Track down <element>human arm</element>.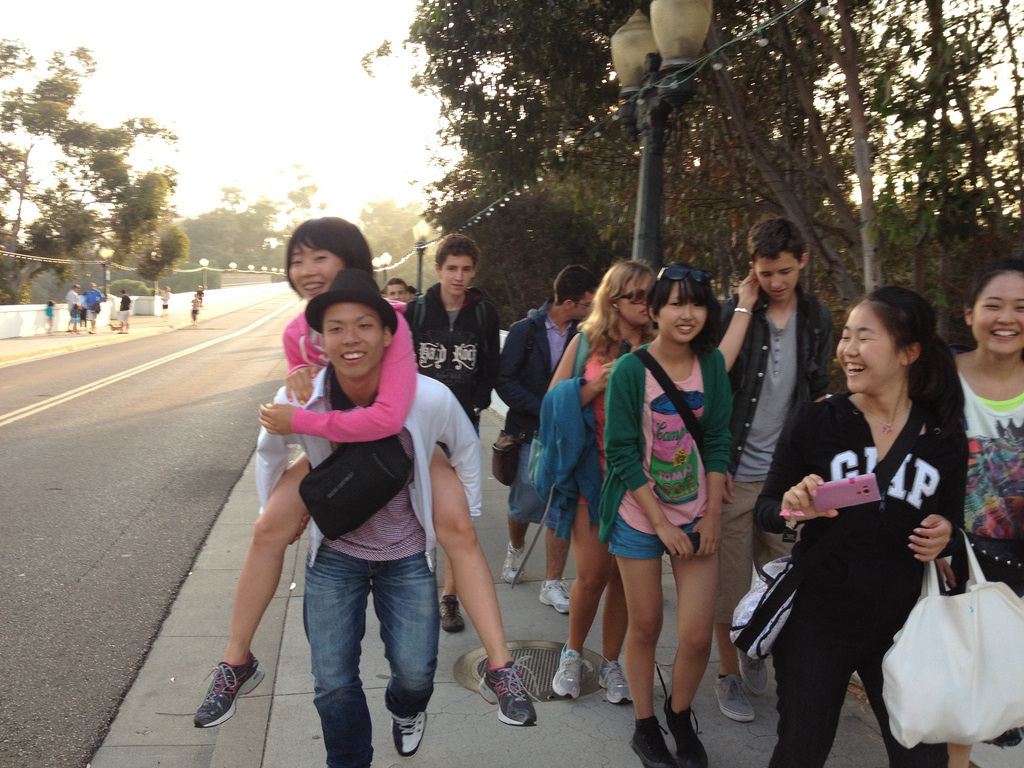
Tracked to 602,363,696,562.
